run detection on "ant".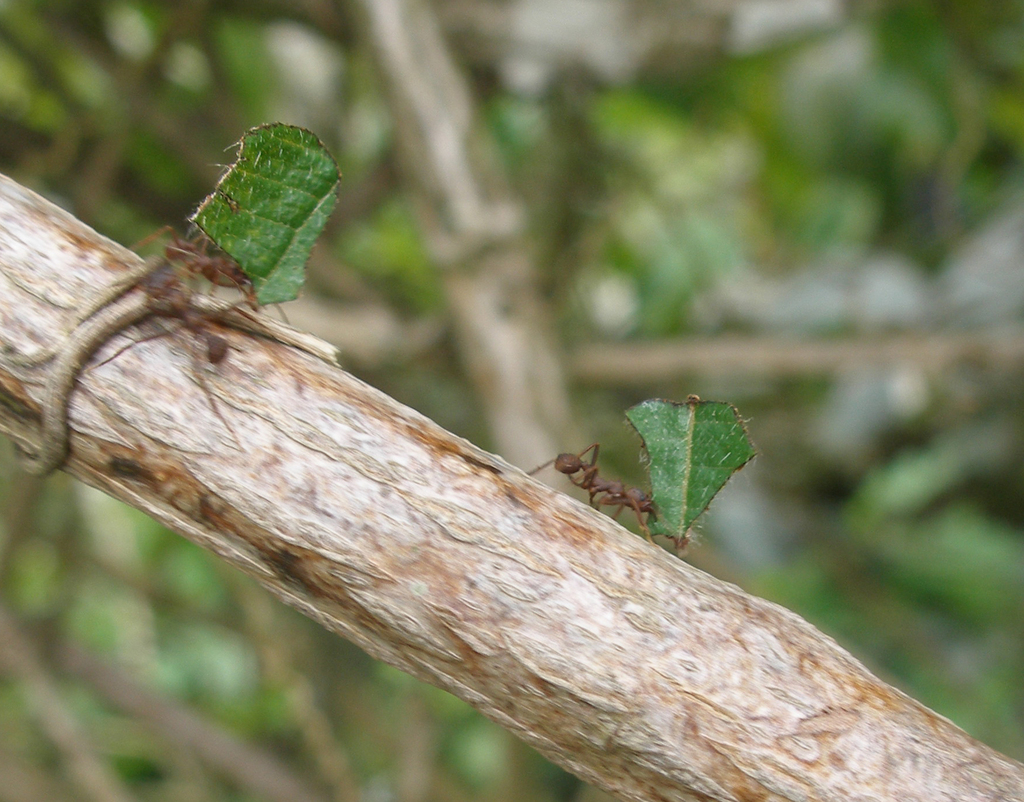
Result: locate(120, 213, 271, 309).
